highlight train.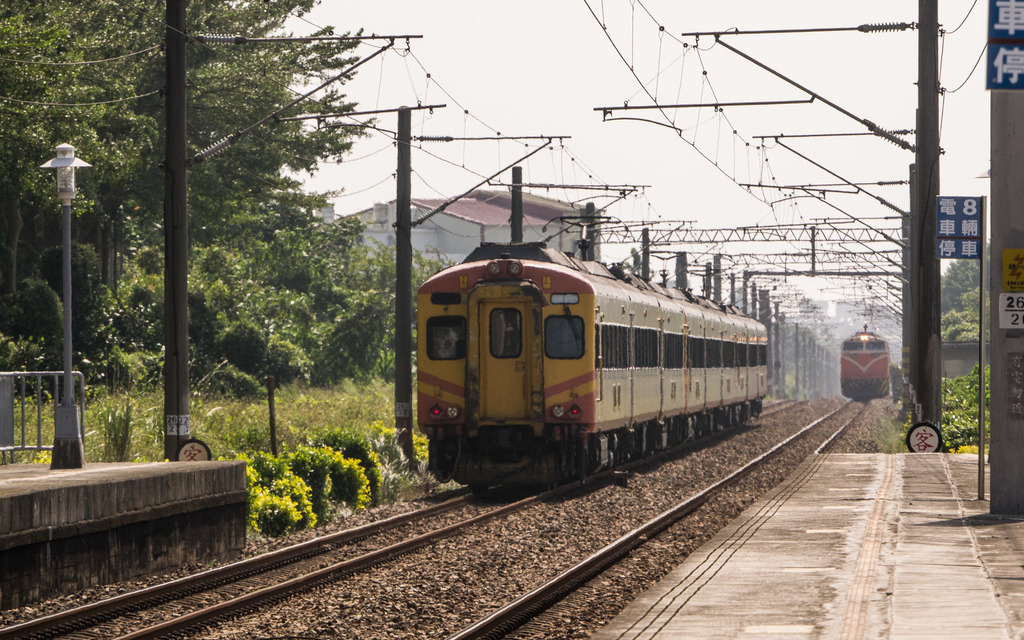
Highlighted region: x1=841, y1=322, x2=891, y2=401.
